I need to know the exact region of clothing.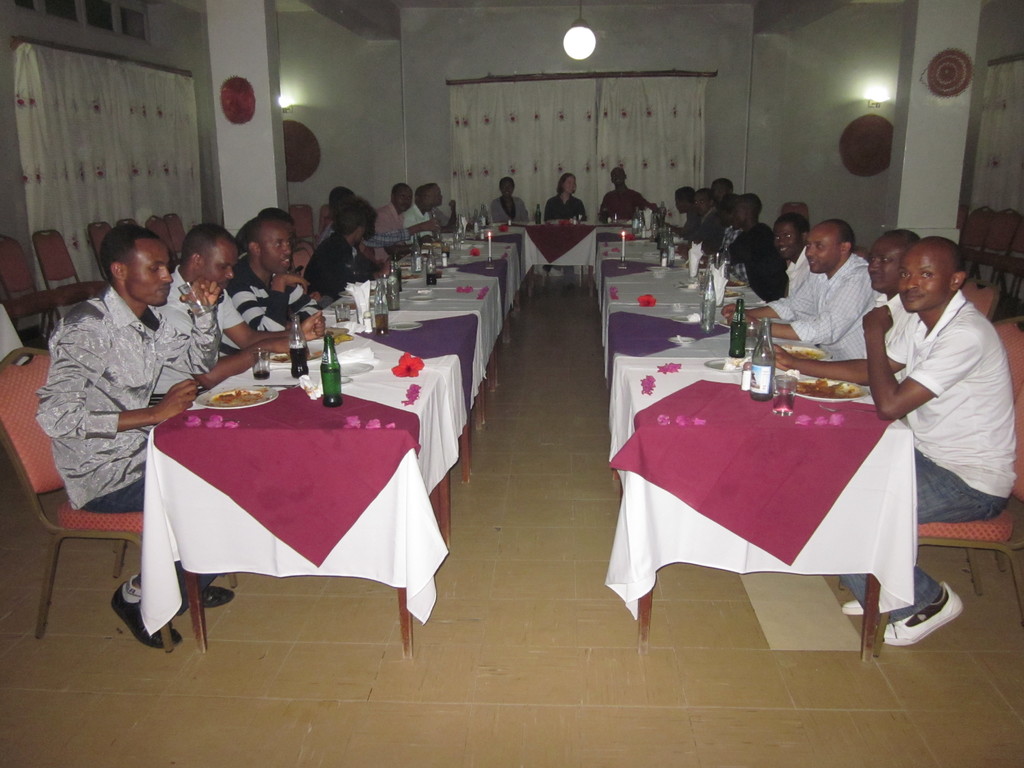
Region: (871,288,900,360).
